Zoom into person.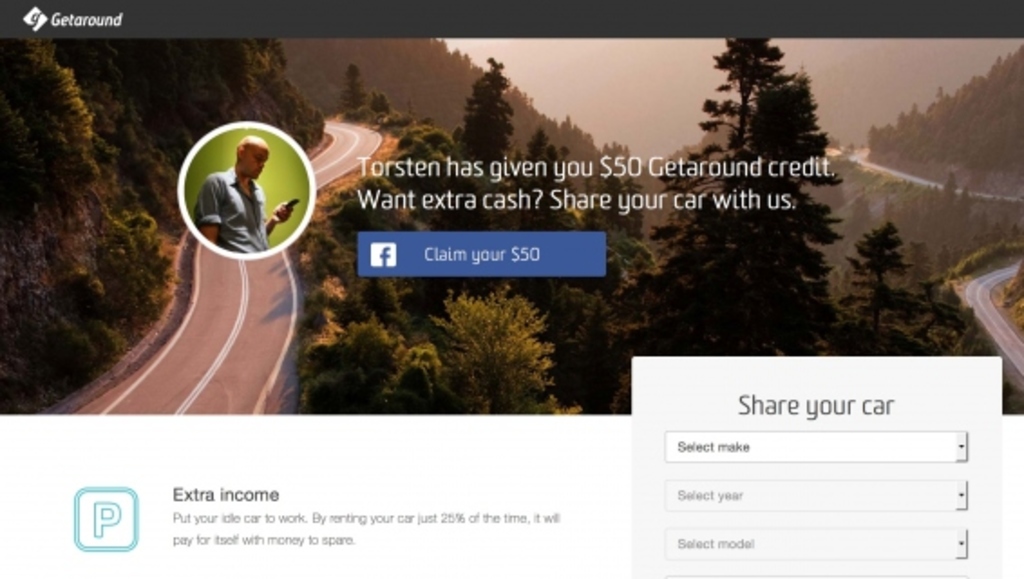
Zoom target: l=199, t=138, r=297, b=253.
